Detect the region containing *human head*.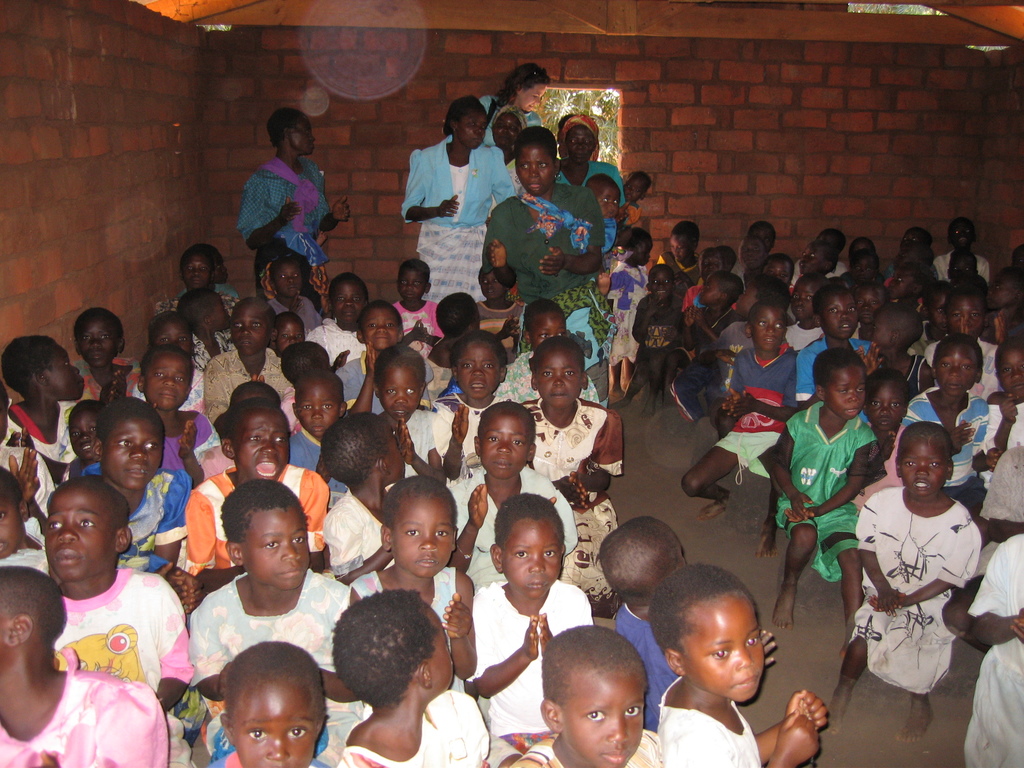
(432,292,486,342).
